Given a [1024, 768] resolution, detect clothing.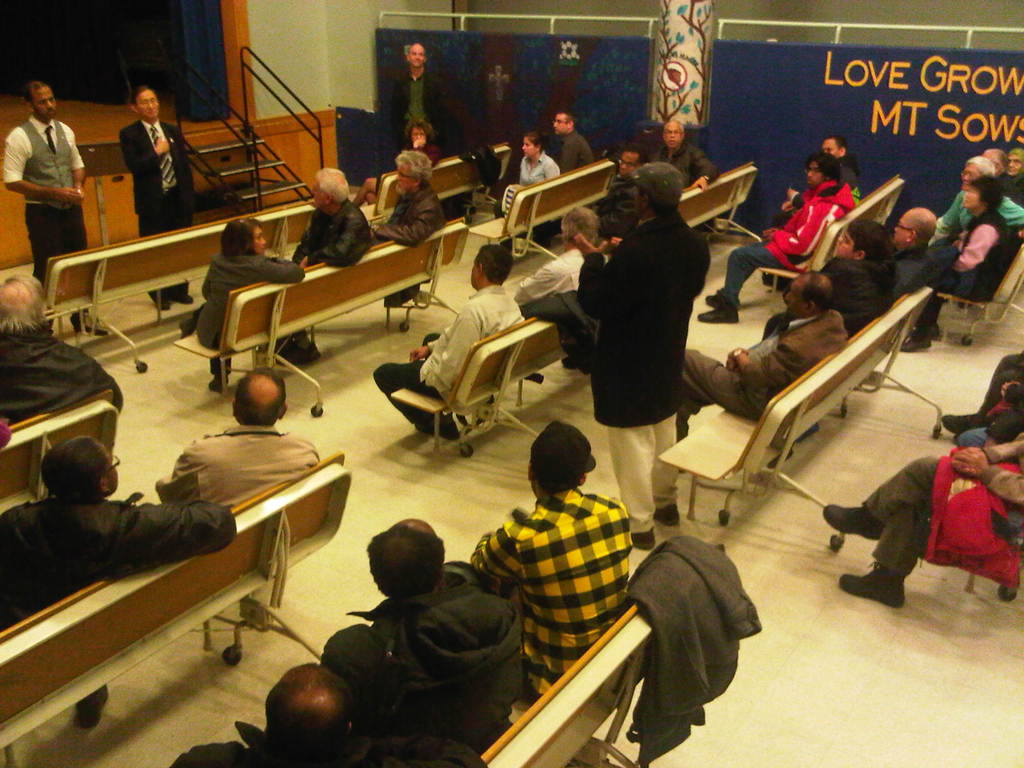
0, 498, 223, 620.
